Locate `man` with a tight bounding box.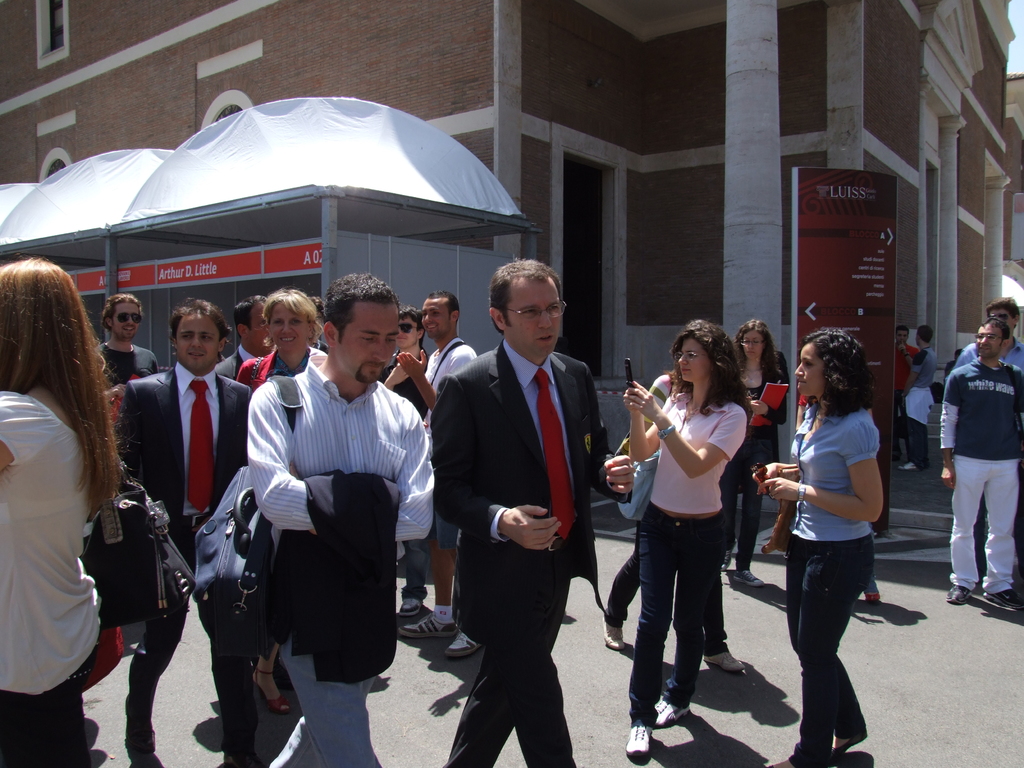
region(217, 290, 274, 380).
